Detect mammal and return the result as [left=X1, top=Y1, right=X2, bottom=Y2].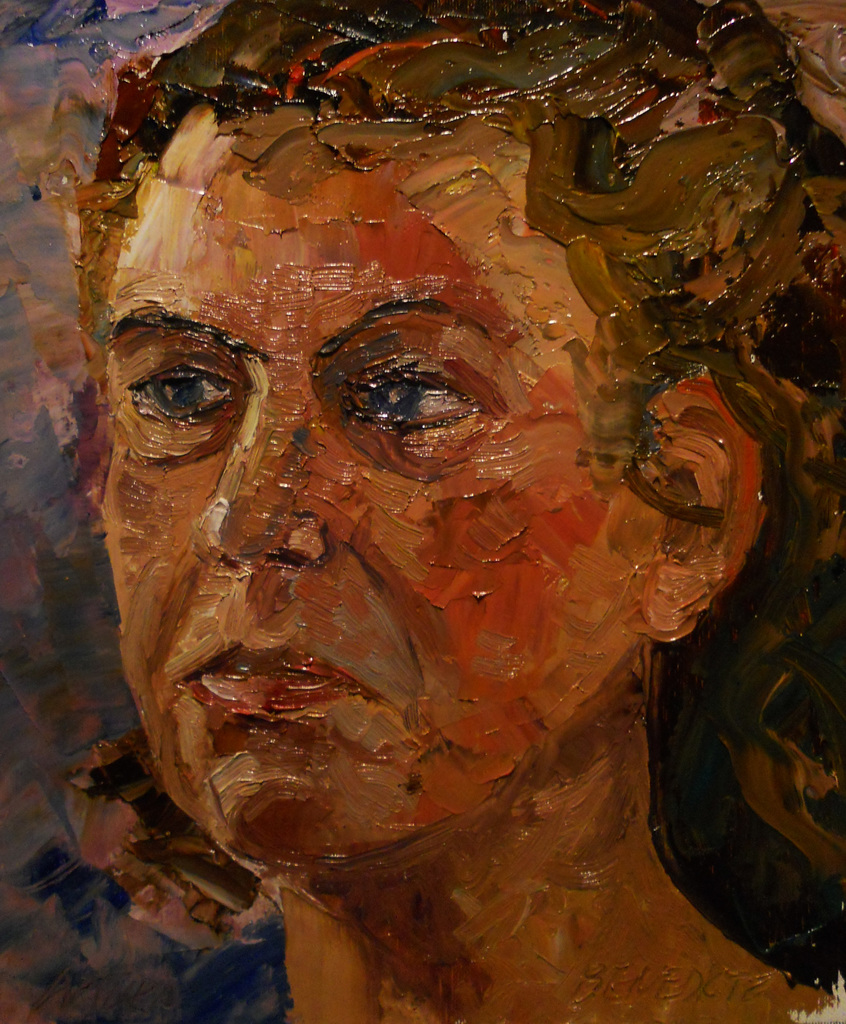
[left=39, top=6, right=845, bottom=1023].
